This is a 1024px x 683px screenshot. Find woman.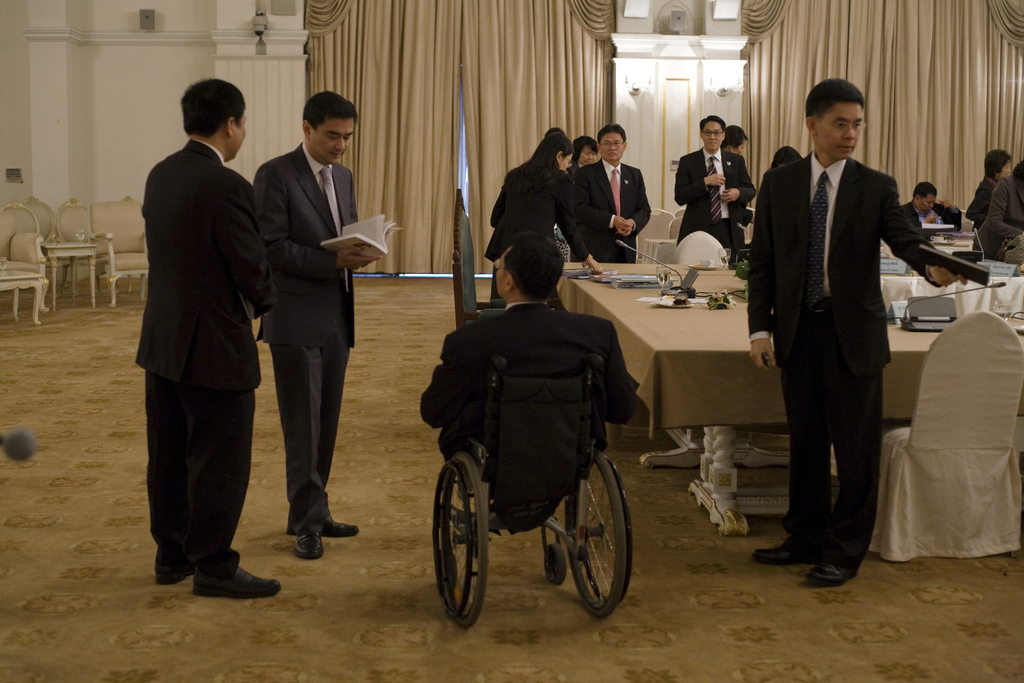
Bounding box: x1=715 y1=125 x2=753 y2=156.
